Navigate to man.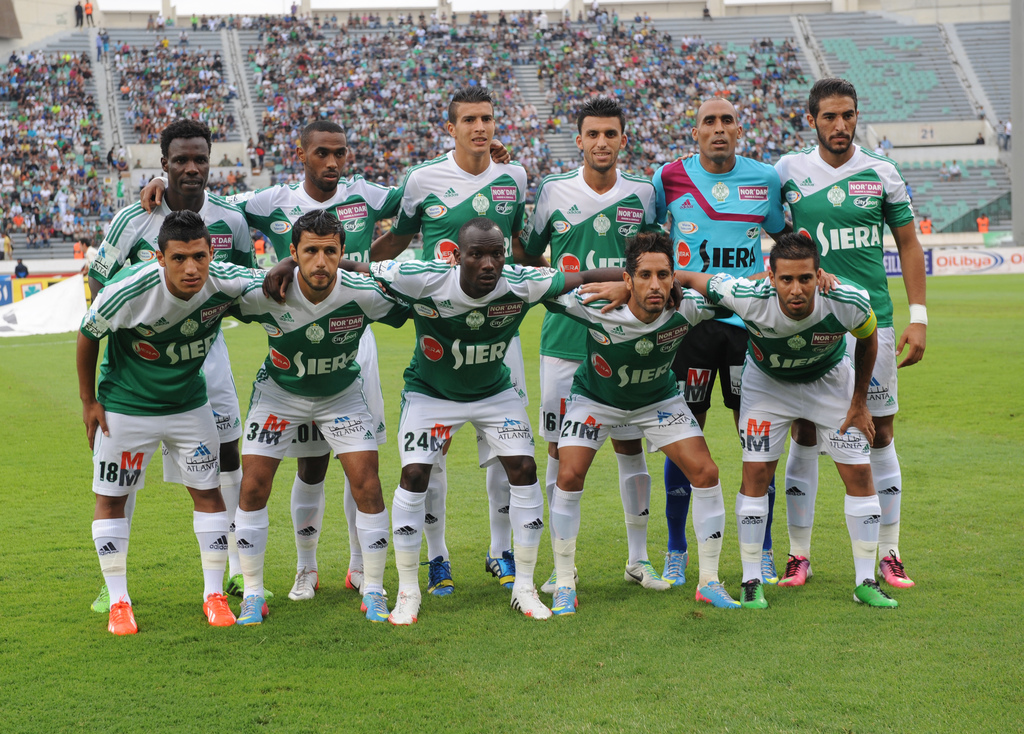
Navigation target: left=87, top=117, right=264, bottom=601.
